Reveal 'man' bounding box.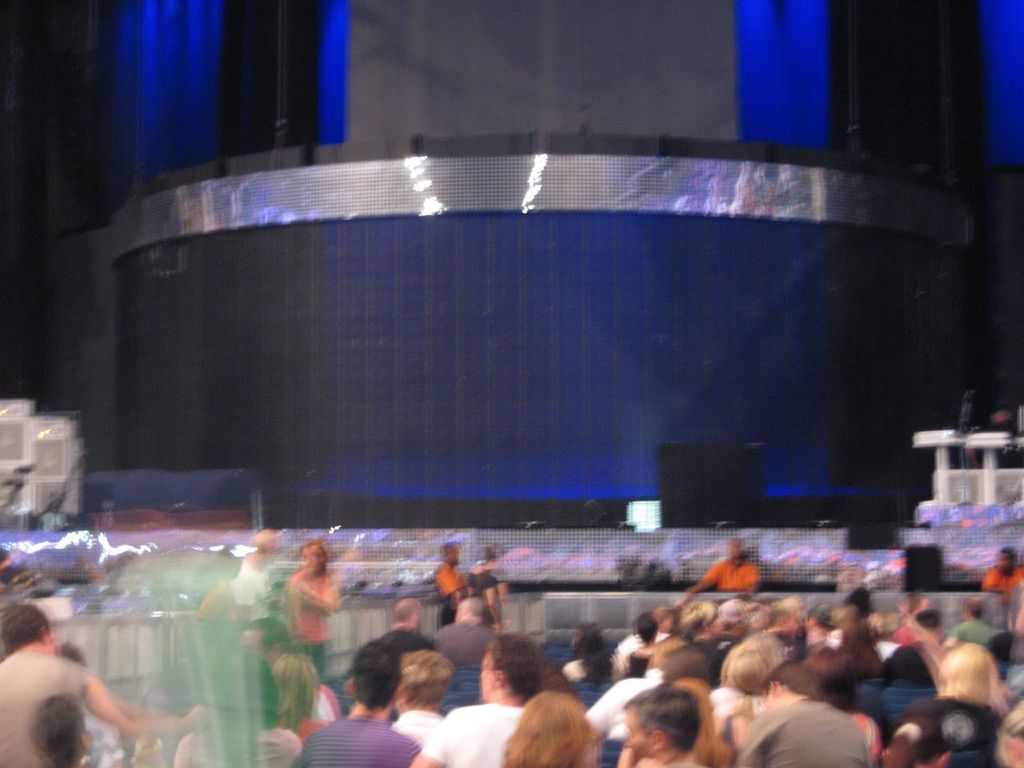
Revealed: (x1=986, y1=542, x2=1023, y2=599).
